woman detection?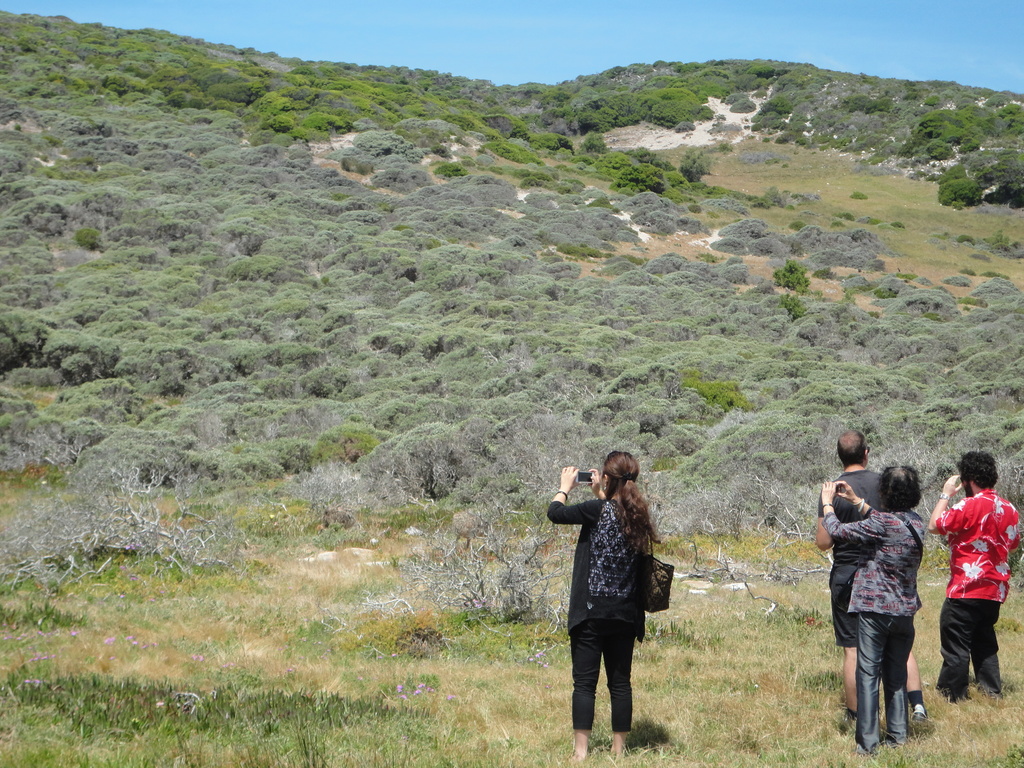
Rect(822, 467, 923, 755)
